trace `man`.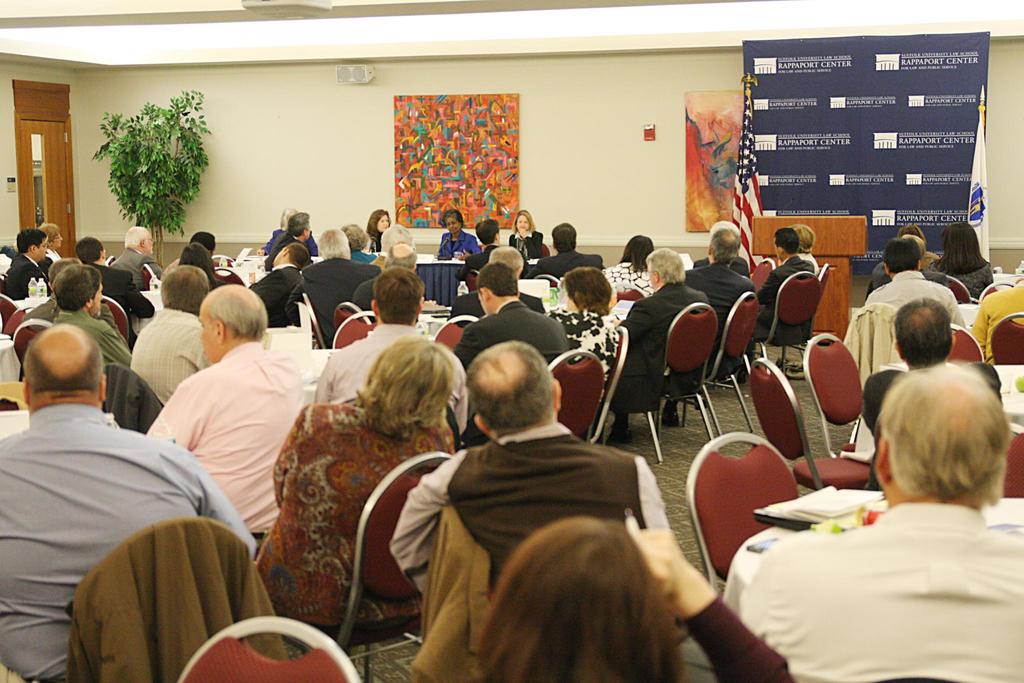
Traced to <box>113,226,163,288</box>.
